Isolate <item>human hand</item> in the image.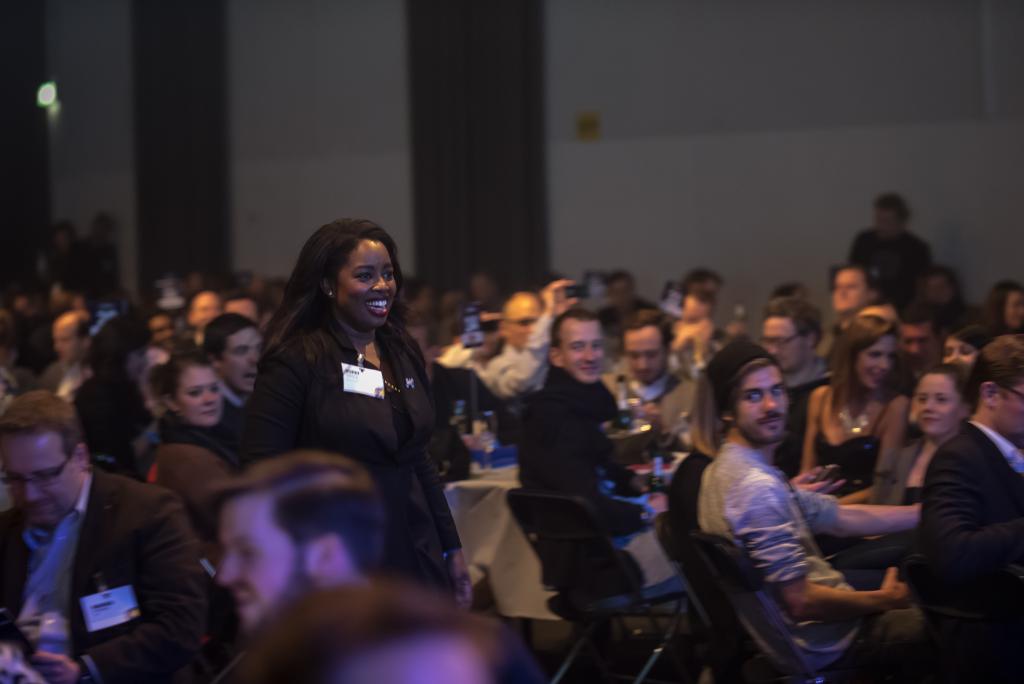
Isolated region: left=677, top=325, right=696, bottom=352.
